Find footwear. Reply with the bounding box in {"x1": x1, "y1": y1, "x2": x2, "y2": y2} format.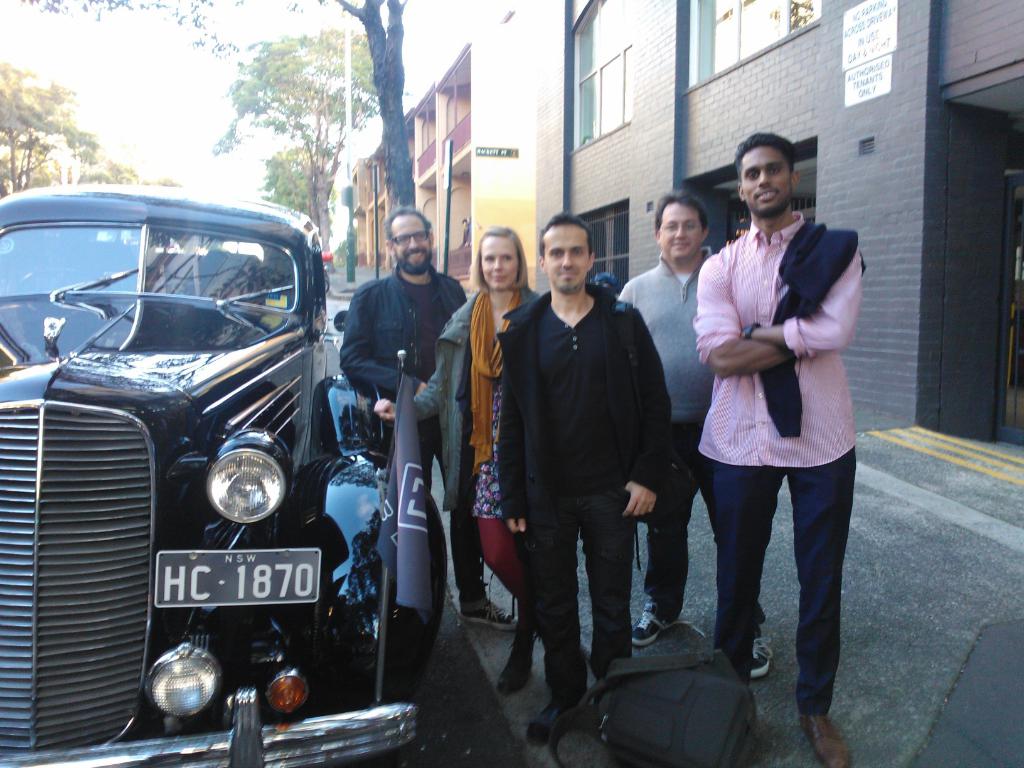
{"x1": 457, "y1": 598, "x2": 518, "y2": 628}.
